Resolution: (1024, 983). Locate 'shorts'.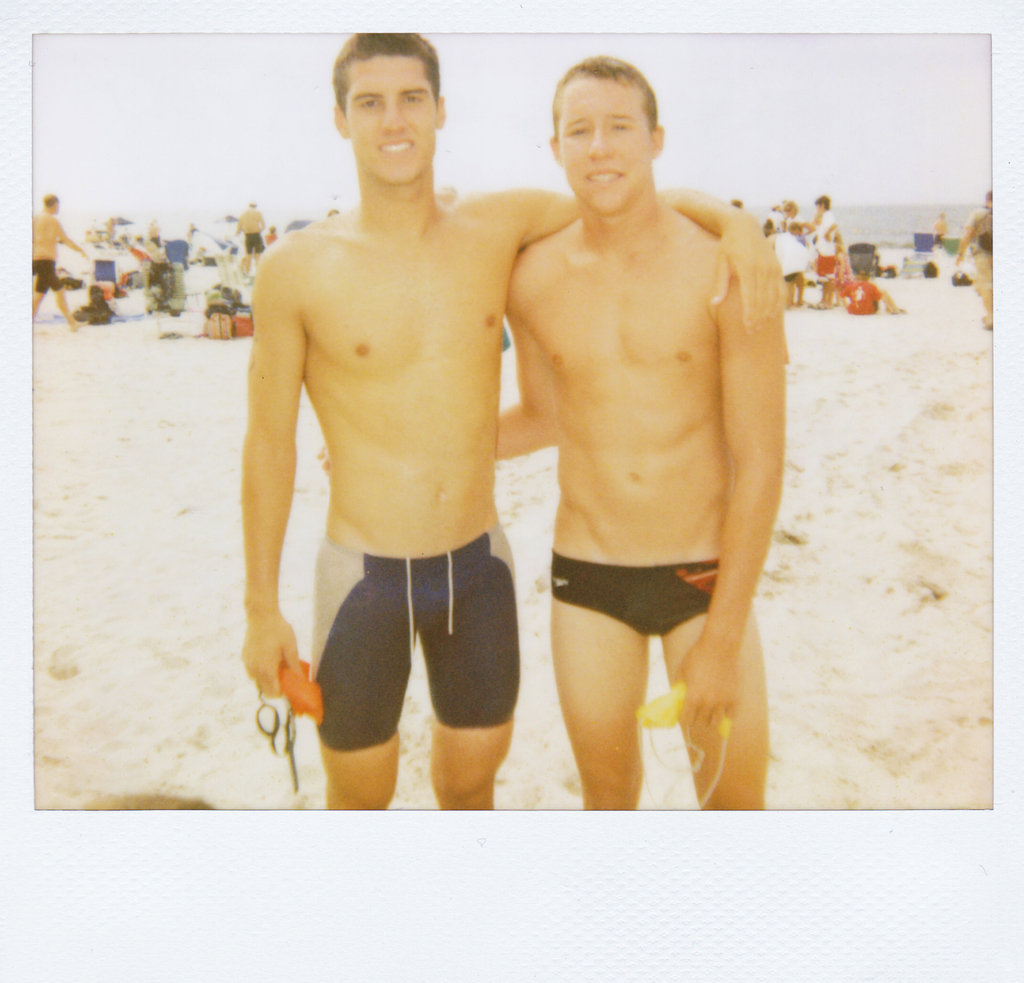
l=32, t=257, r=64, b=294.
